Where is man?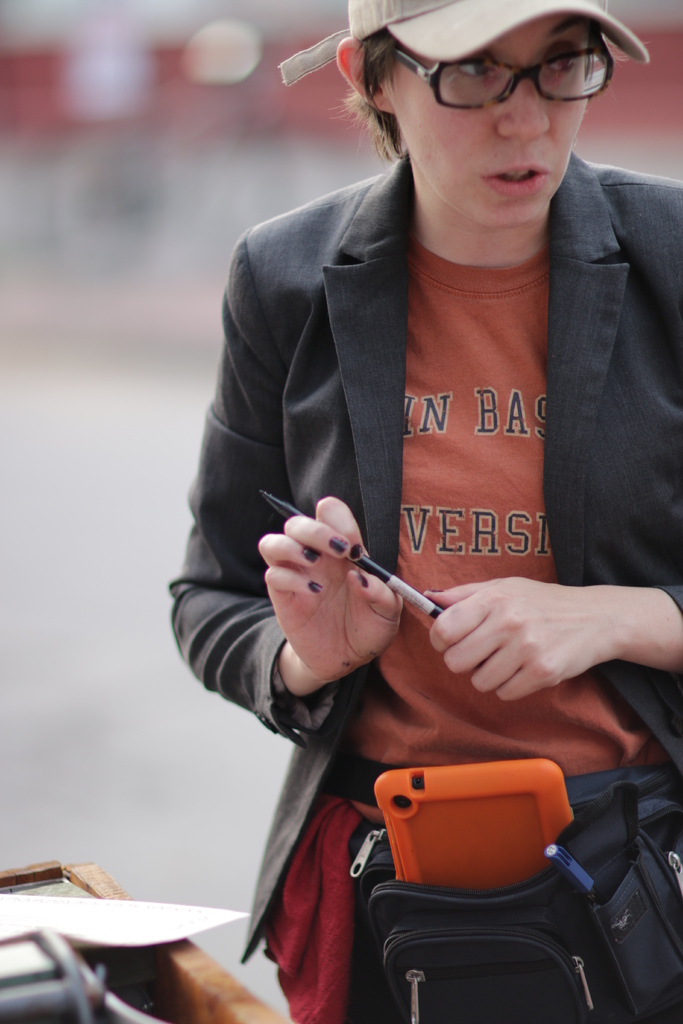
(x1=167, y1=0, x2=682, y2=1023).
